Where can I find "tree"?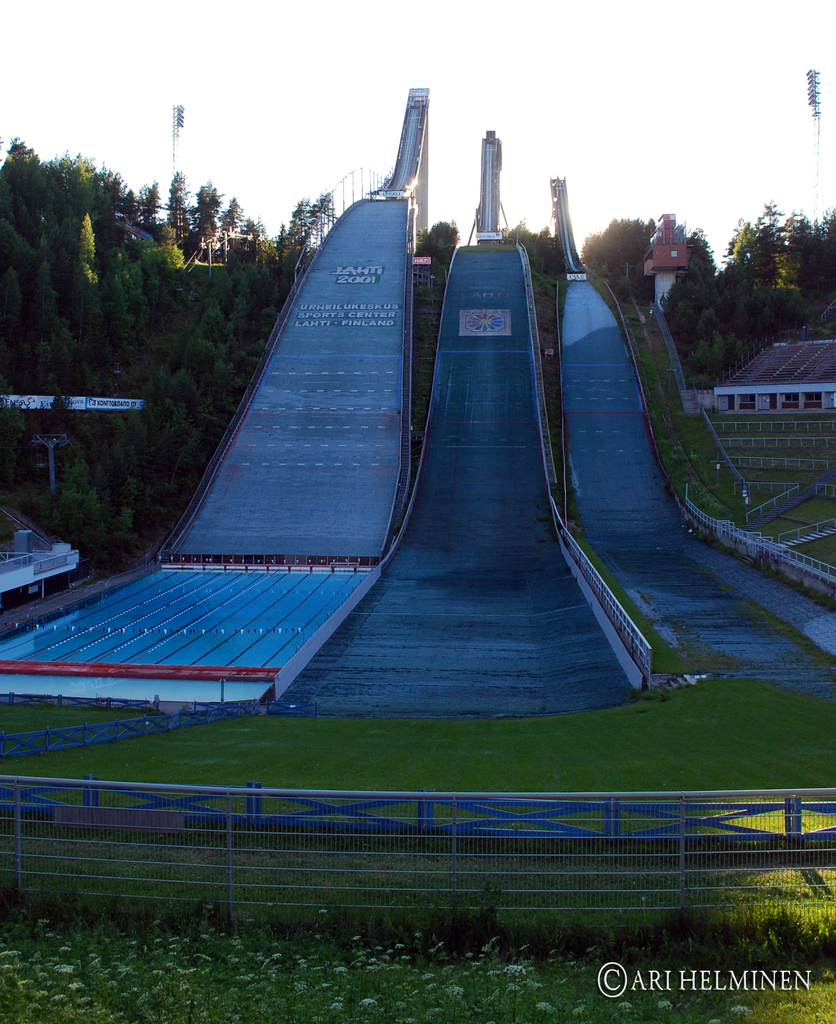
You can find it at bbox=[415, 228, 427, 257].
